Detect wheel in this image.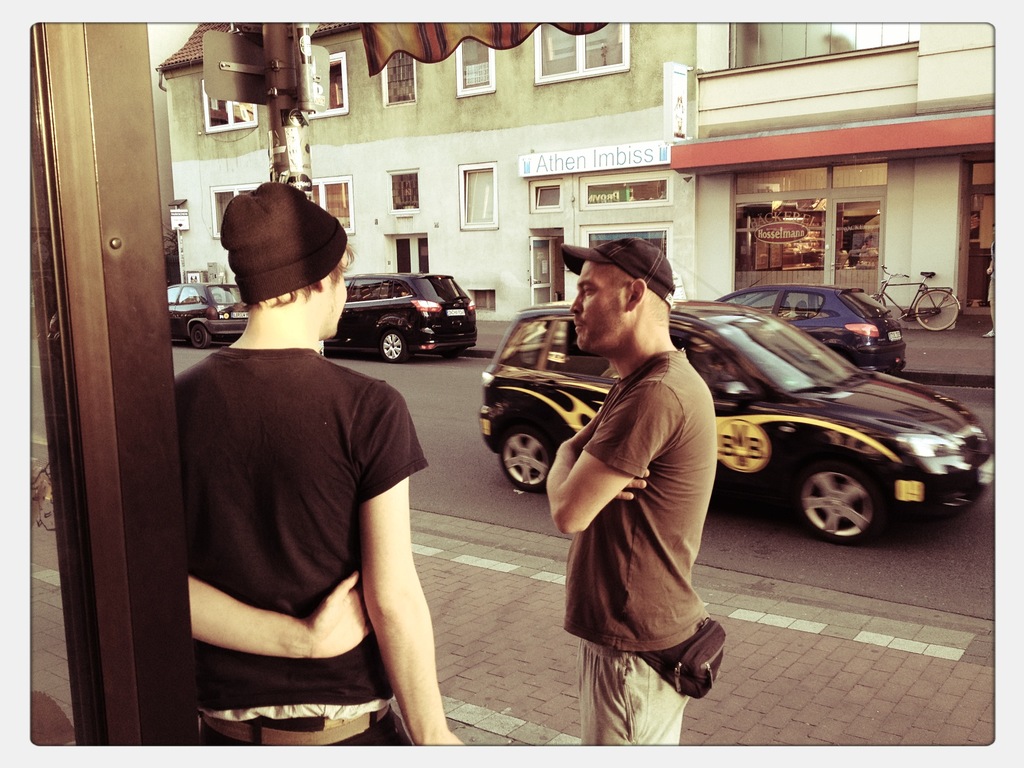
Detection: (187,321,211,352).
